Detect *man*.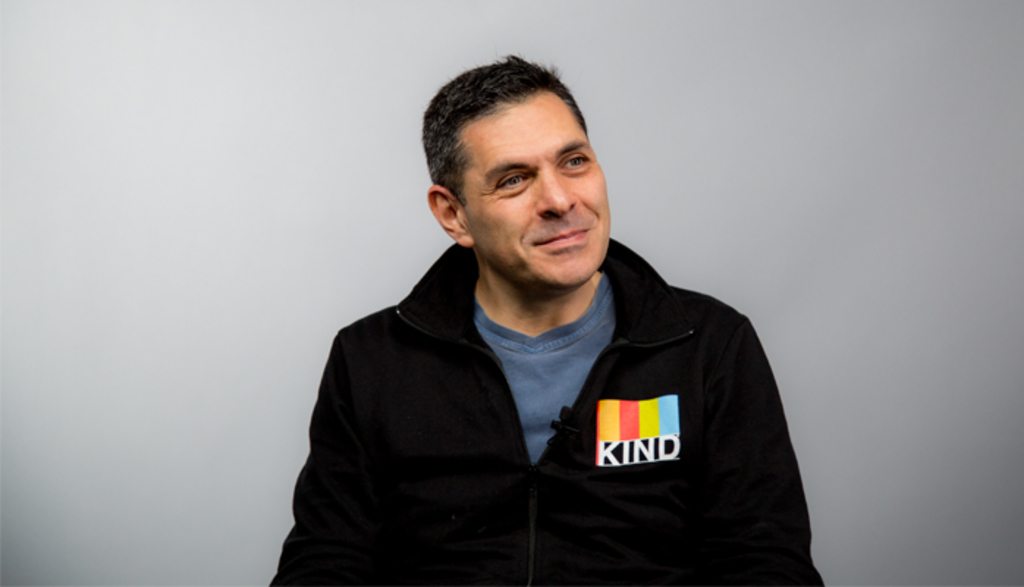
Detected at (left=285, top=56, right=820, bottom=569).
